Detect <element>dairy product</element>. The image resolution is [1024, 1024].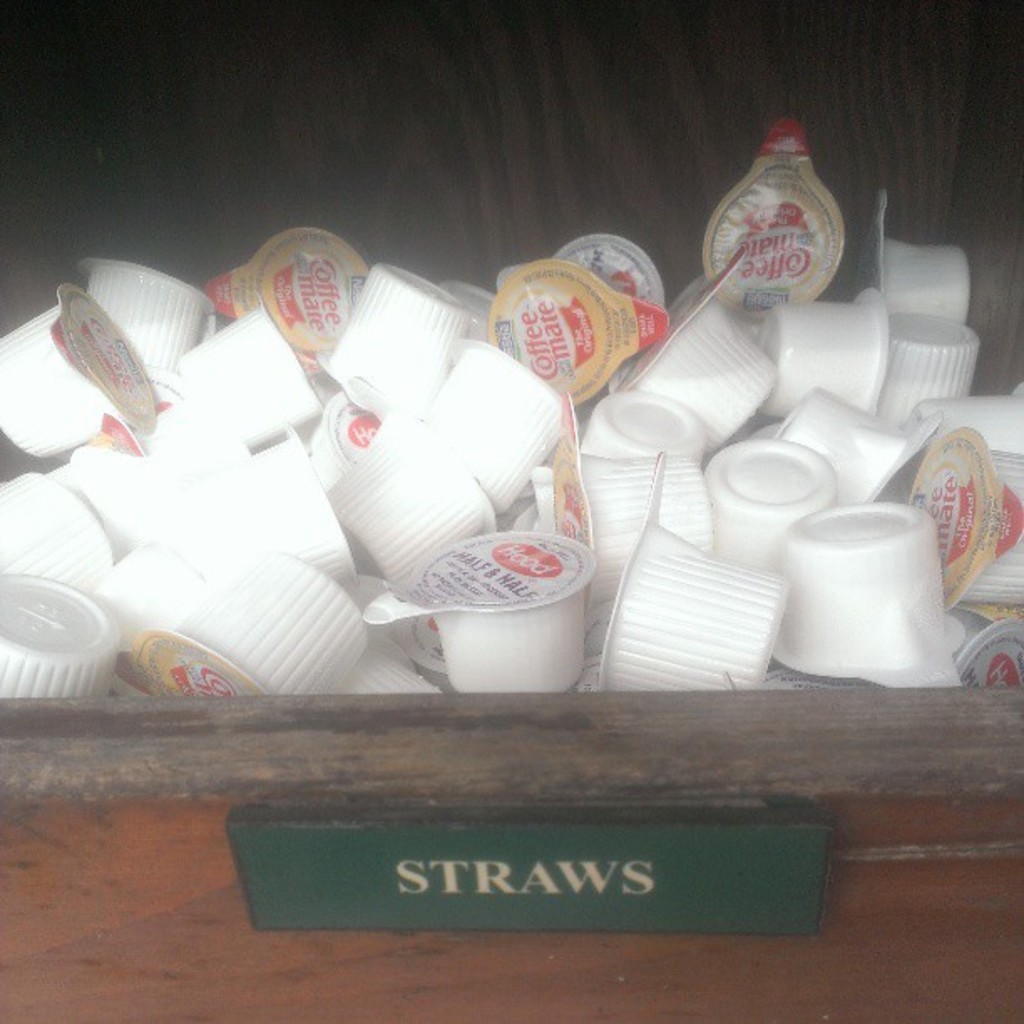
(left=577, top=460, right=714, bottom=596).
